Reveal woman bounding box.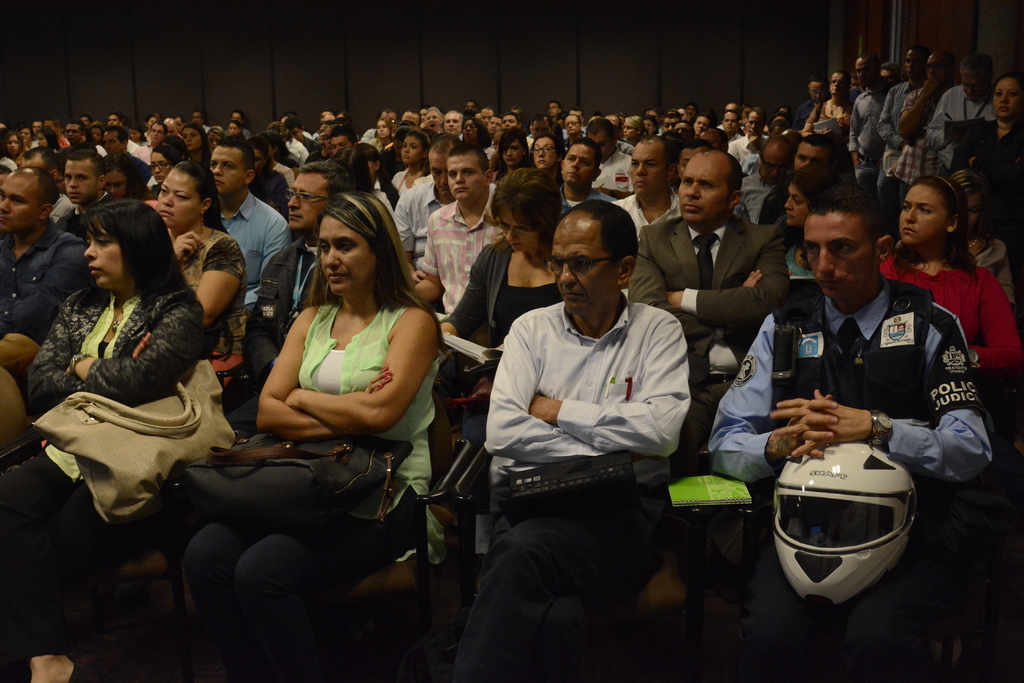
Revealed: select_region(0, 179, 228, 620).
